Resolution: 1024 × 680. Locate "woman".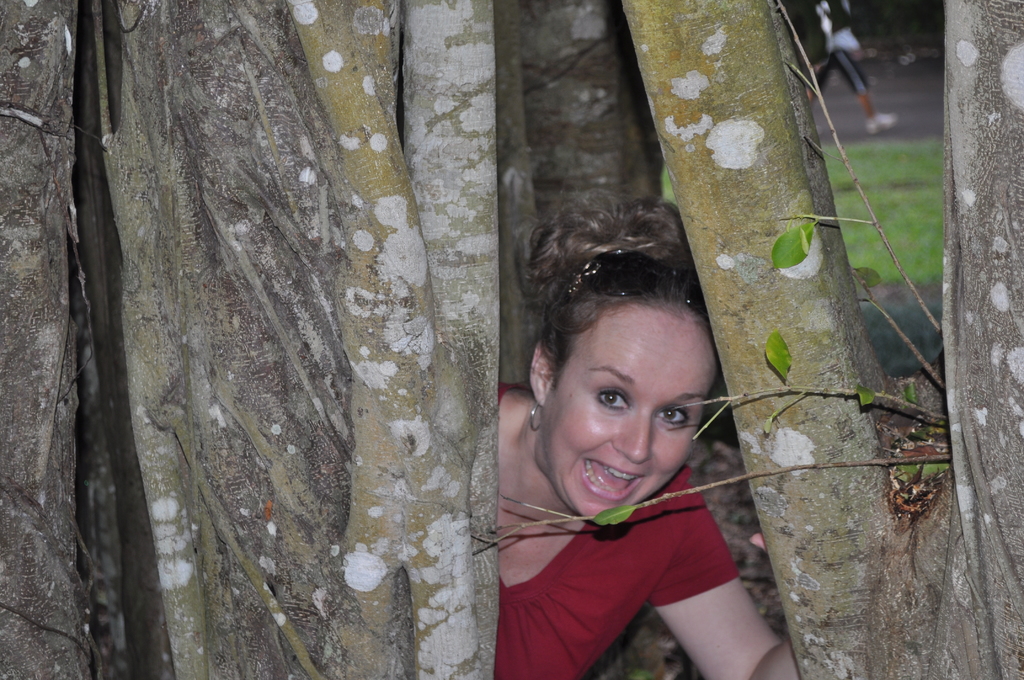
486:177:792:679.
